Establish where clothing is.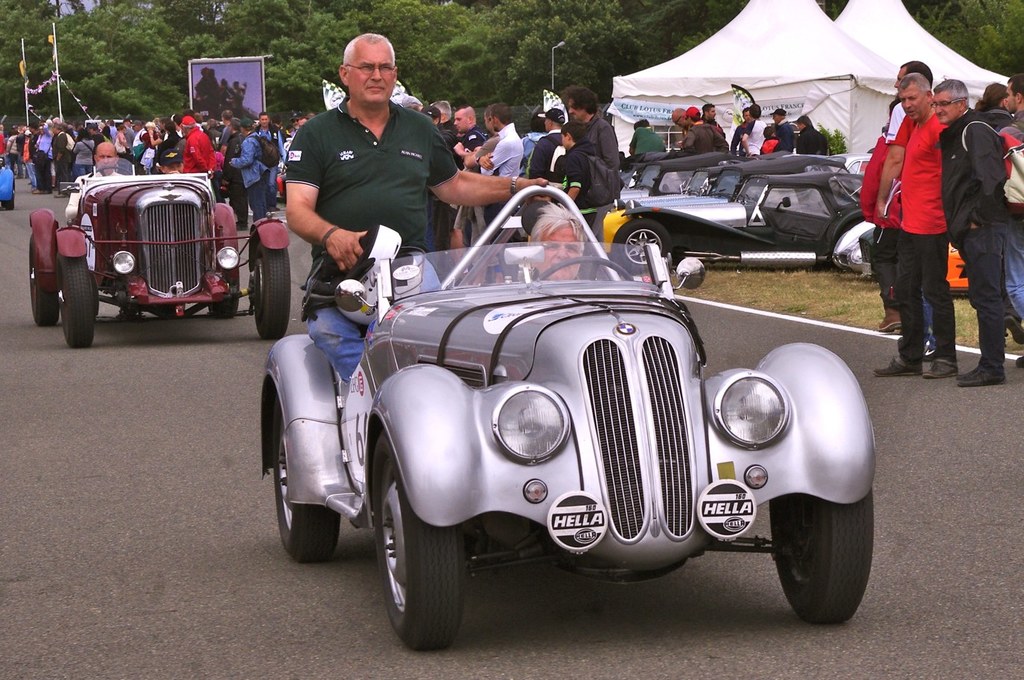
Established at [x1=253, y1=127, x2=291, y2=206].
